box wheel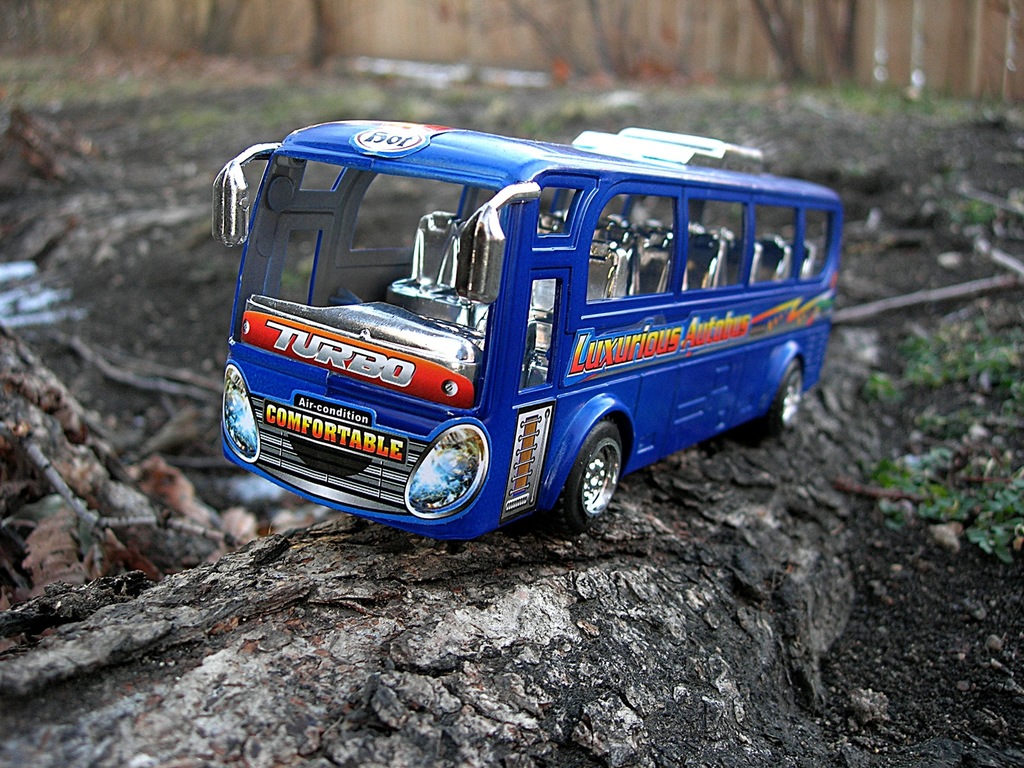
(753, 363, 799, 445)
